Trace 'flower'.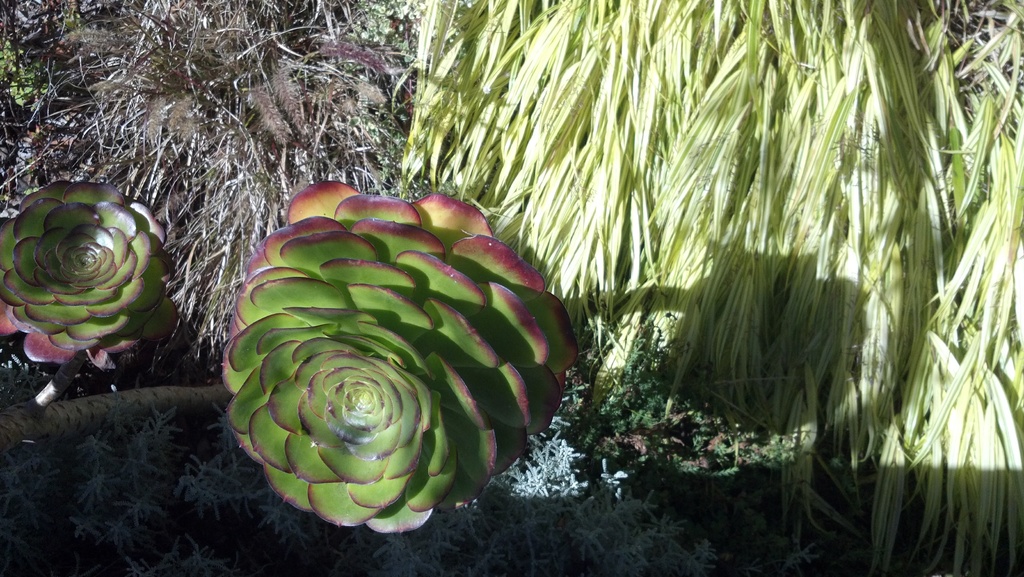
Traced to BBox(0, 174, 174, 387).
